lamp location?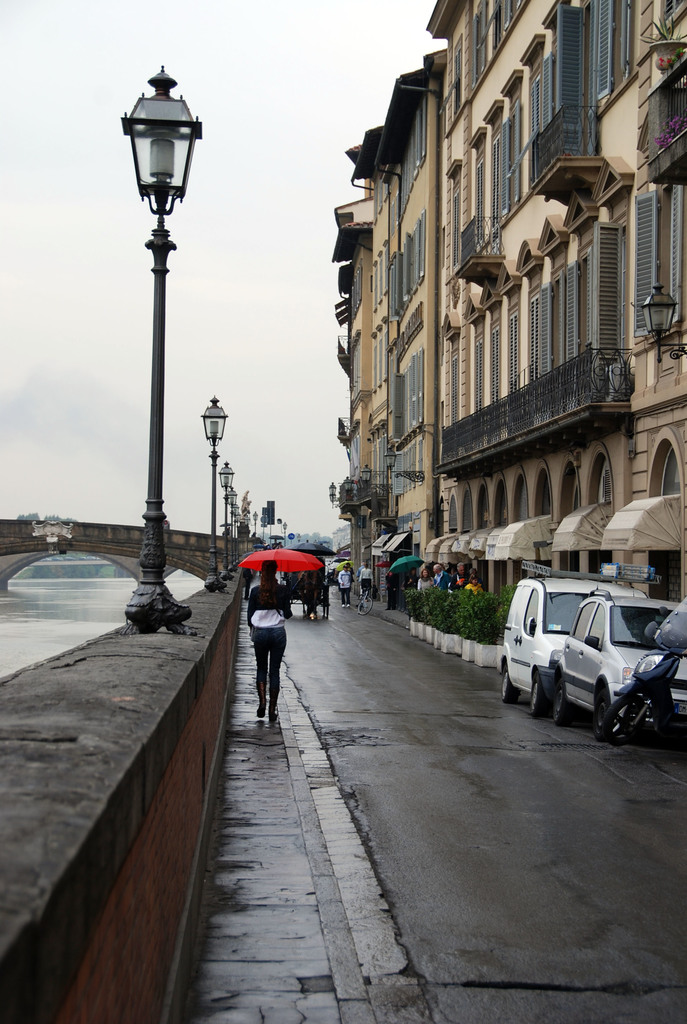
pyautogui.locateOnScreen(340, 476, 354, 496)
